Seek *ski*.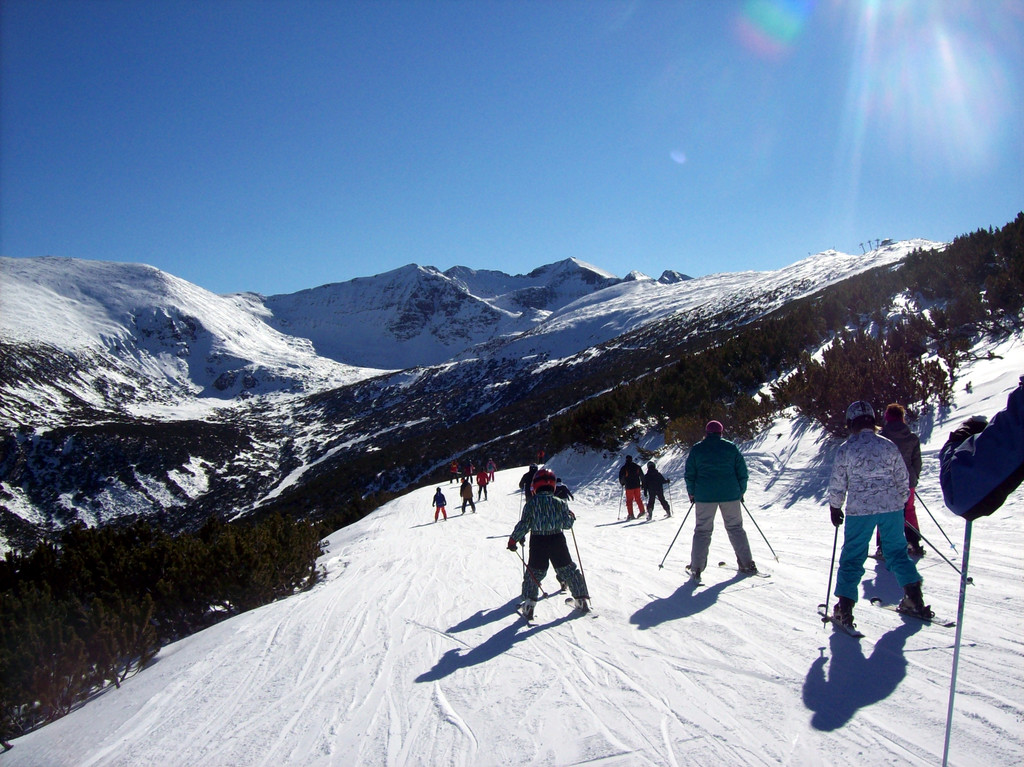
715 555 780 587.
